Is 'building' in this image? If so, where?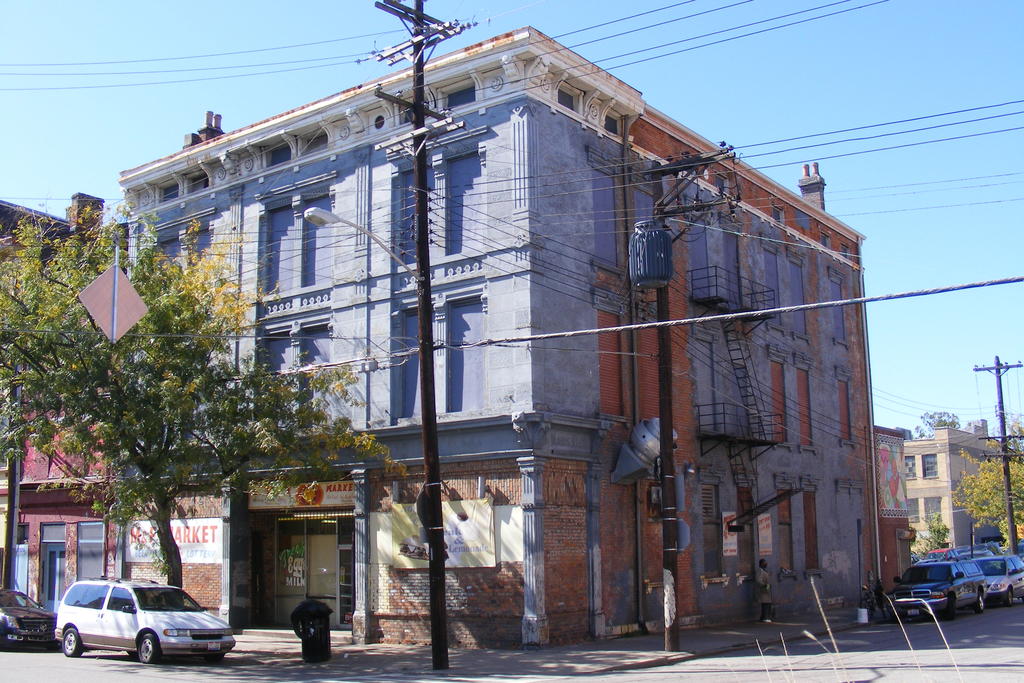
Yes, at locate(6, 336, 125, 624).
